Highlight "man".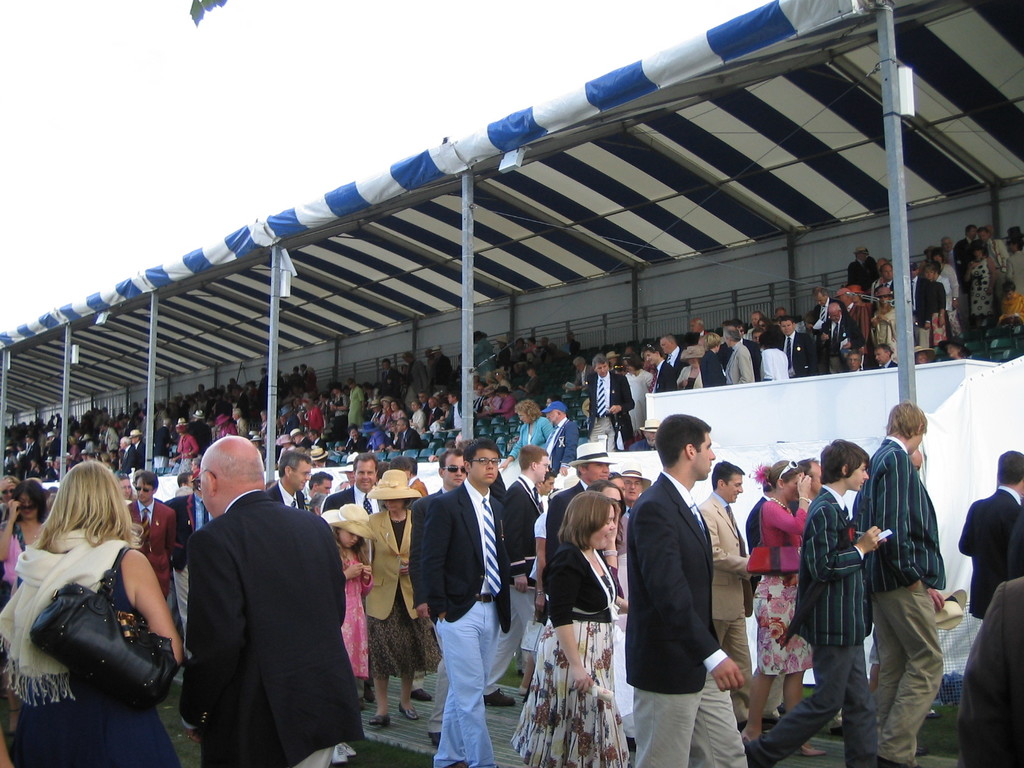
Highlighted region: BBox(727, 326, 752, 385).
